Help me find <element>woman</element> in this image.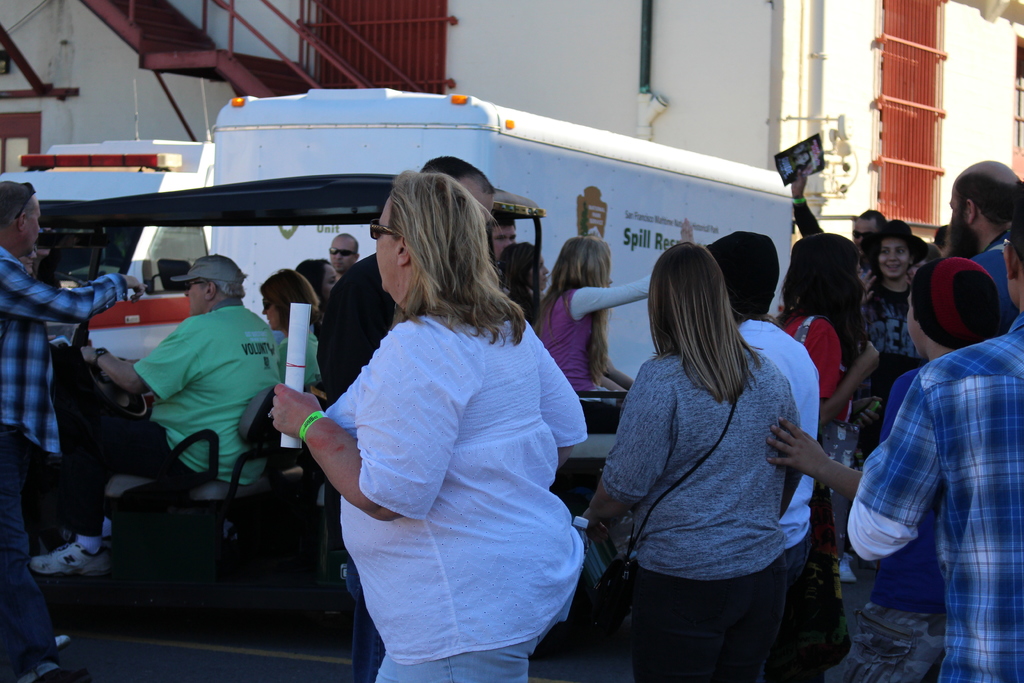
Found it: box(254, 267, 324, 388).
